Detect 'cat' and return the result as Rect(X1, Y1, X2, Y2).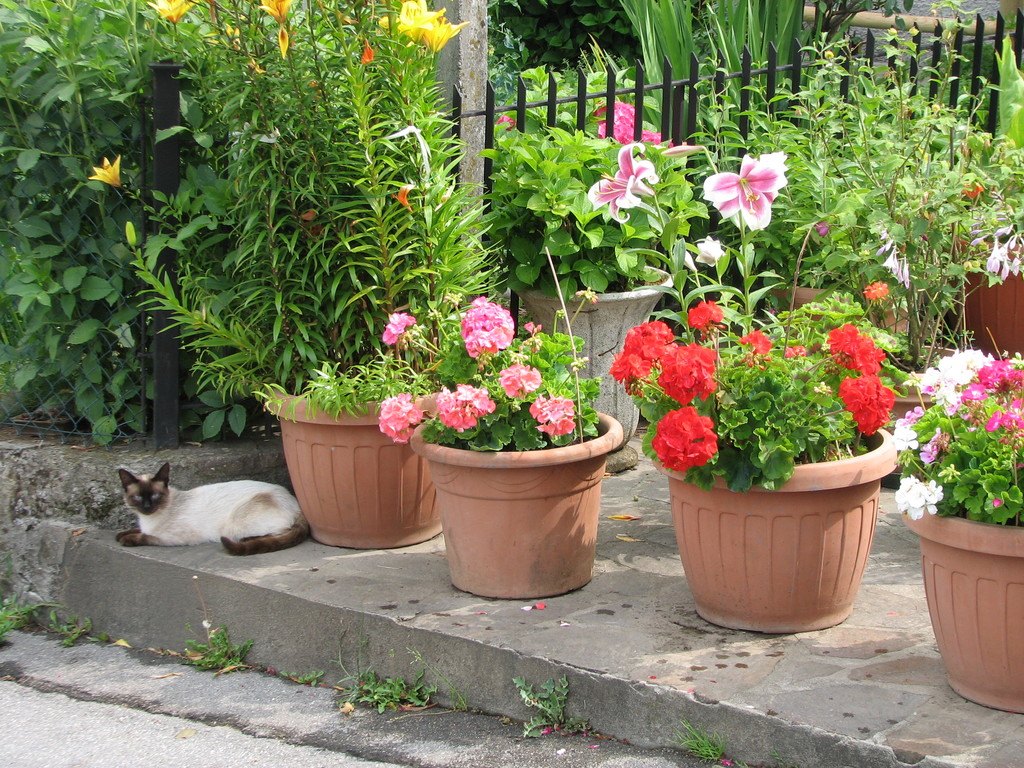
Rect(115, 465, 314, 554).
